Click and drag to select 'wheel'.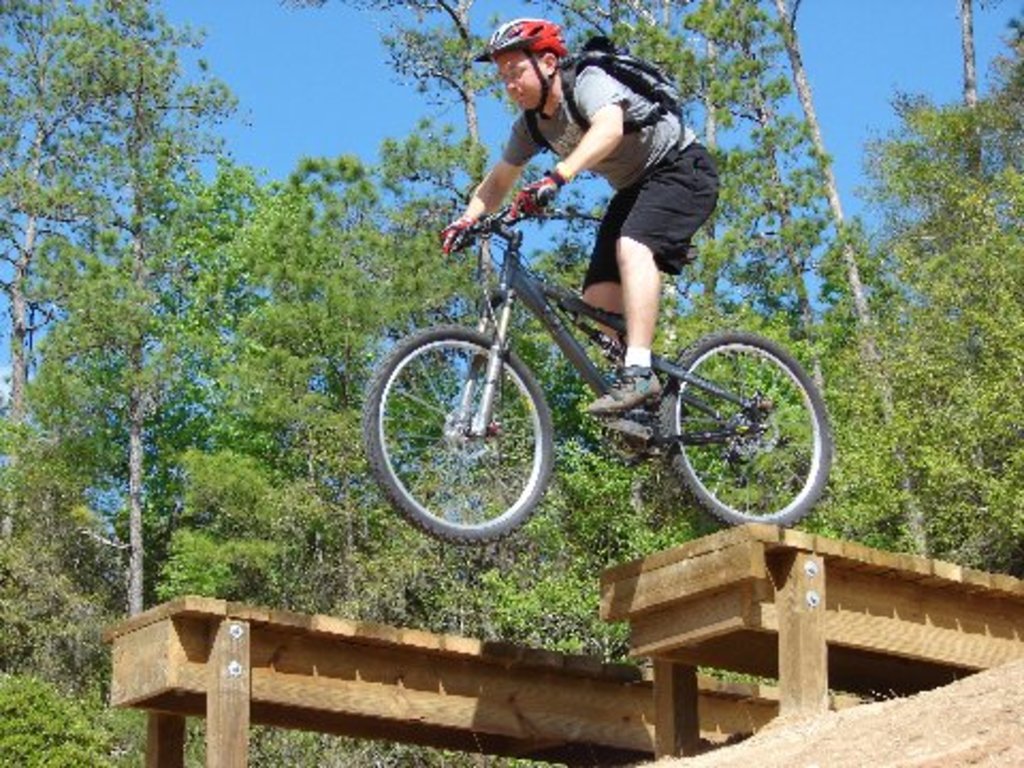
Selection: select_region(358, 322, 557, 553).
